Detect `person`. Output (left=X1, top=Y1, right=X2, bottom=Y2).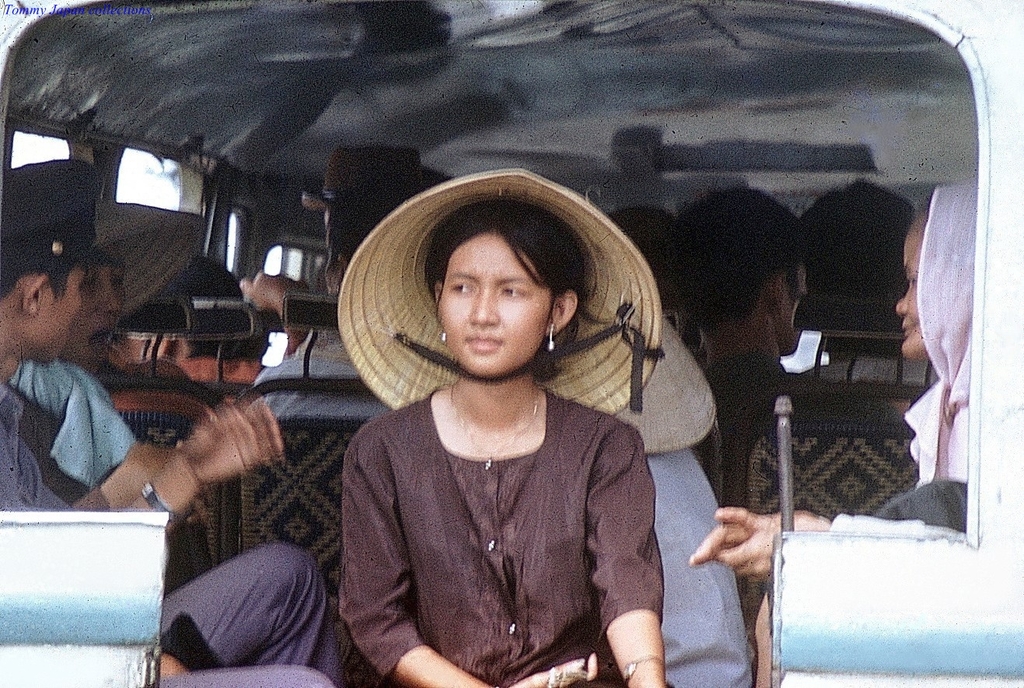
(left=685, top=180, right=984, bottom=687).
